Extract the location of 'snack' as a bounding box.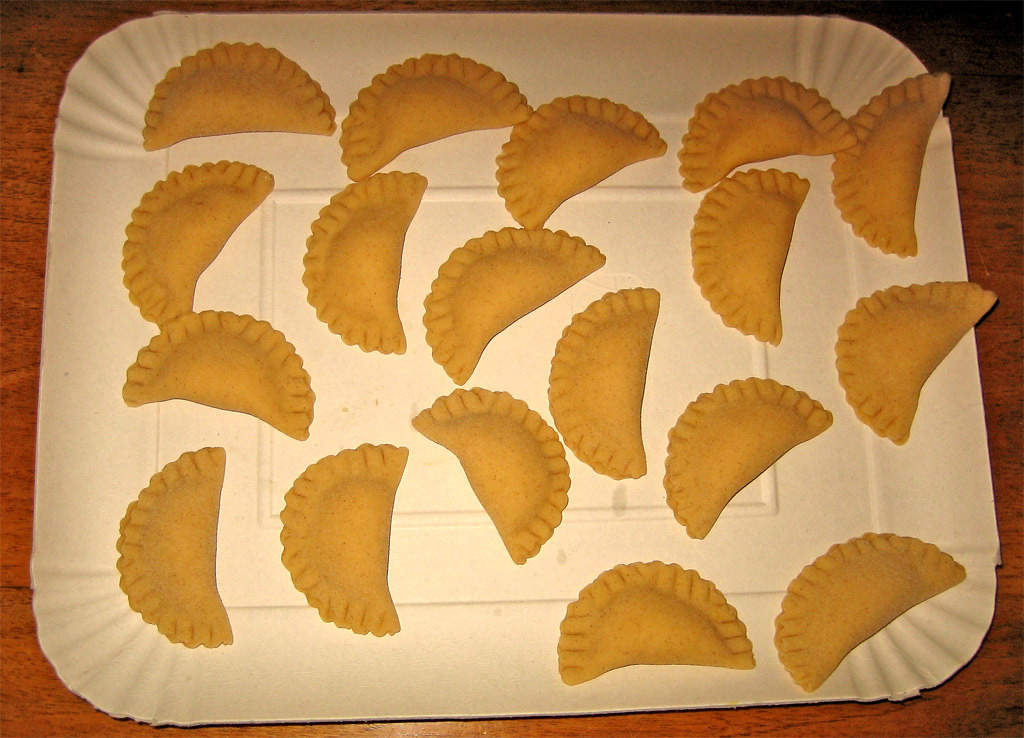
crop(116, 166, 277, 326).
